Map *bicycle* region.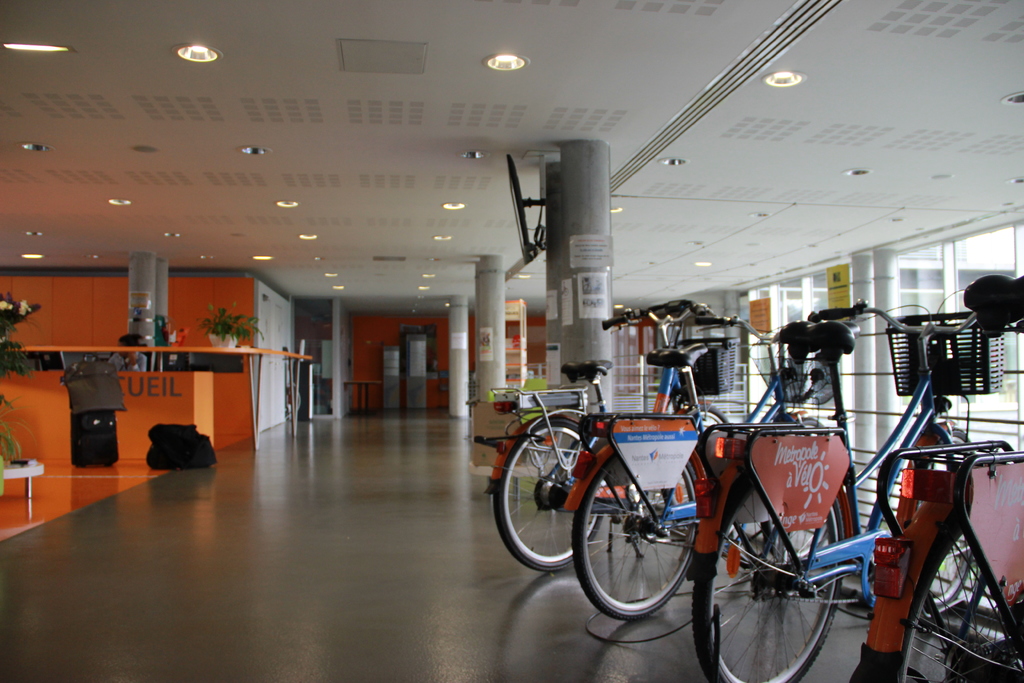
Mapped to Rect(570, 312, 852, 623).
